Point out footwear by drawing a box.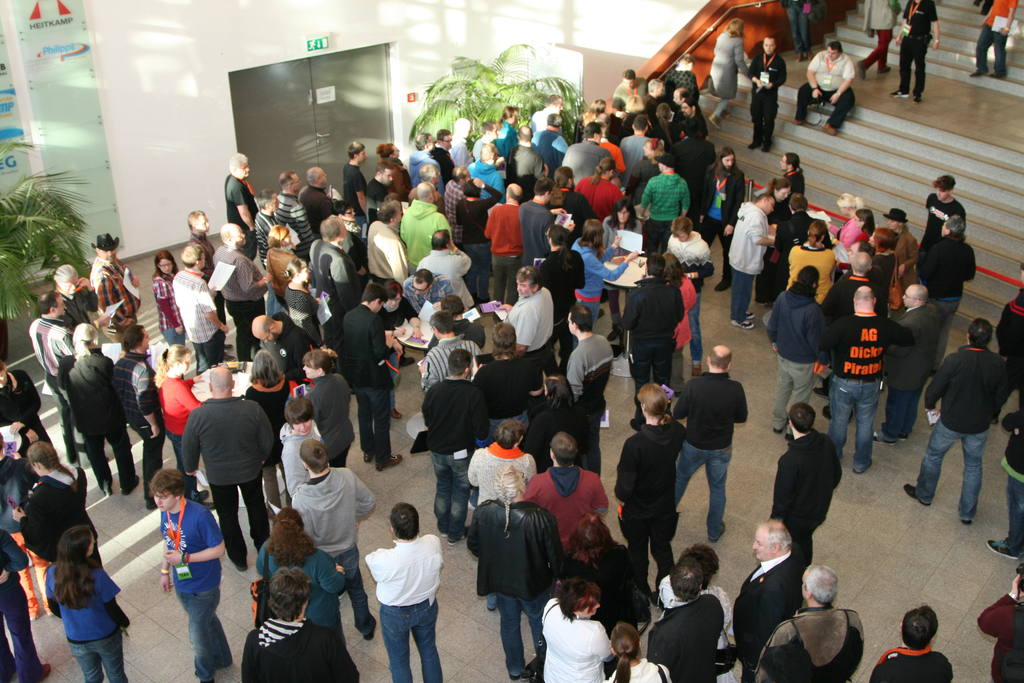
bbox(706, 115, 722, 133).
